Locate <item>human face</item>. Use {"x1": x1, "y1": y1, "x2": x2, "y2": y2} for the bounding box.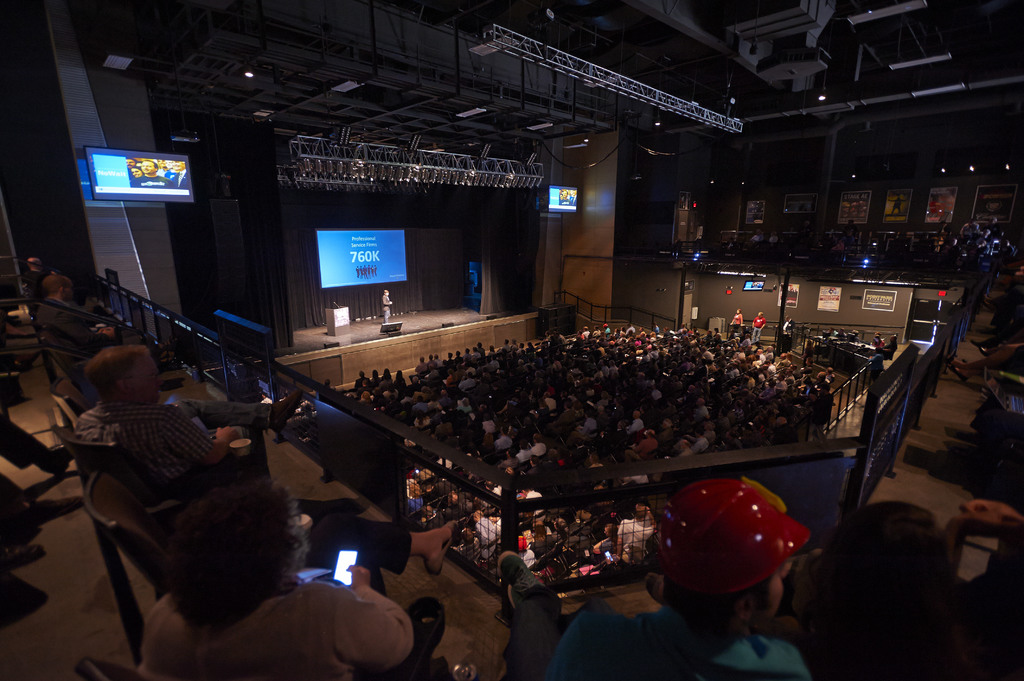
{"x1": 602, "y1": 527, "x2": 611, "y2": 538}.
